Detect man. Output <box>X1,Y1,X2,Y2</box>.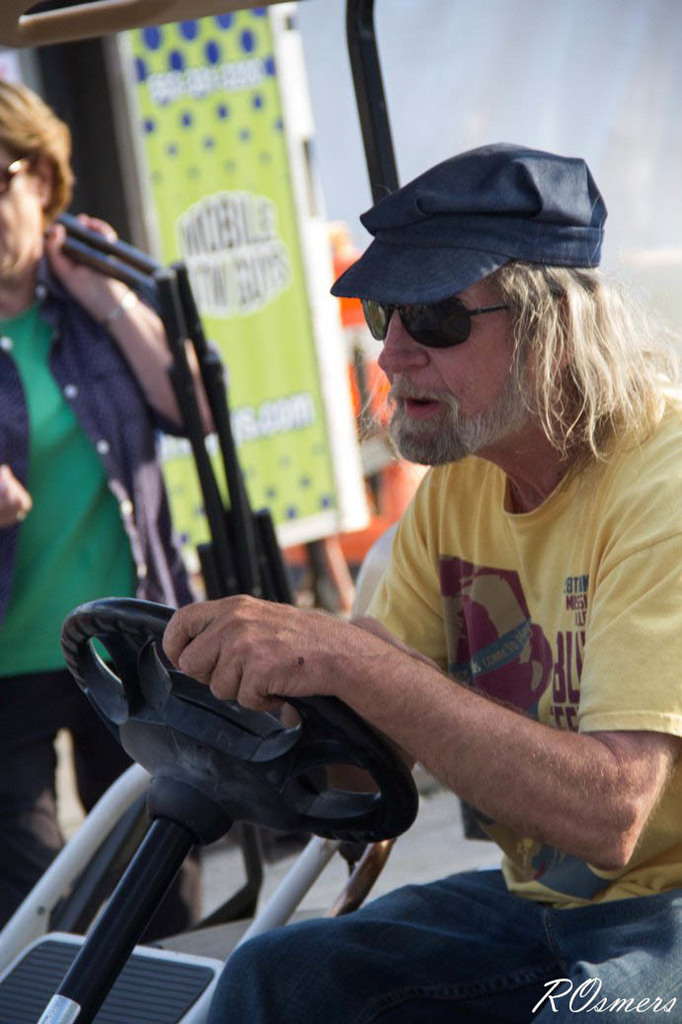
<box>82,222,681,987</box>.
